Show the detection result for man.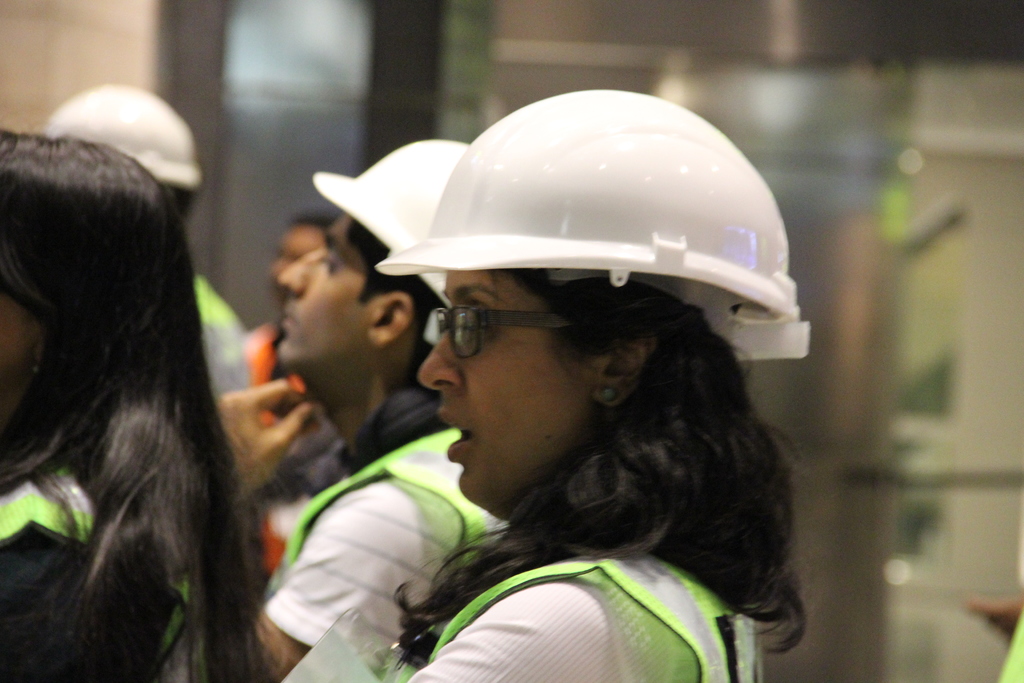
box=[218, 142, 470, 682].
